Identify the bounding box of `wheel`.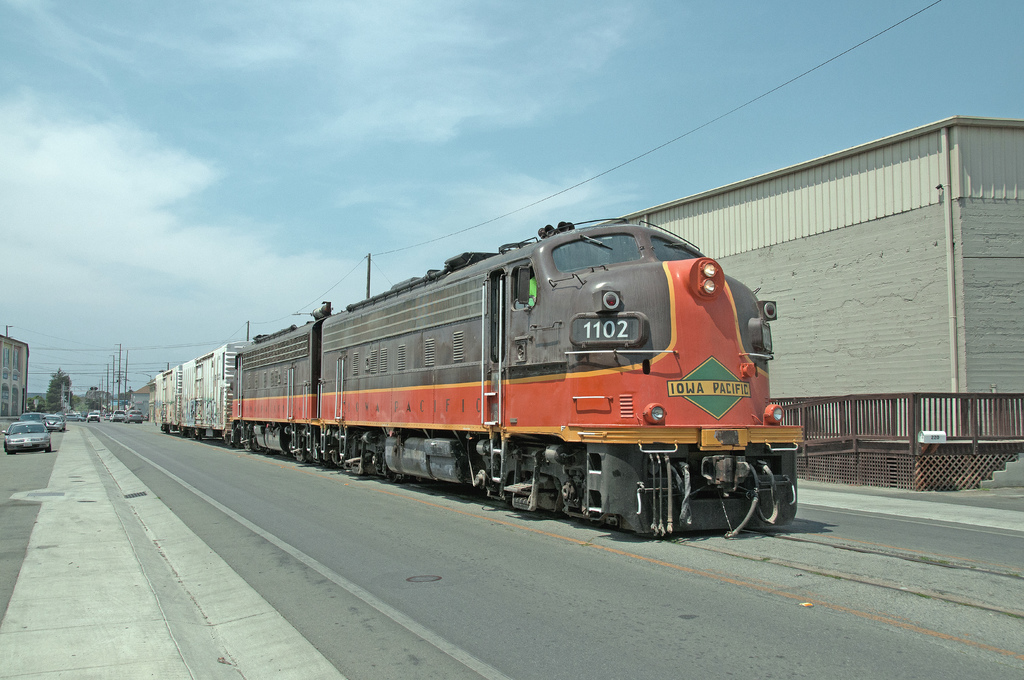
BBox(194, 433, 203, 440).
